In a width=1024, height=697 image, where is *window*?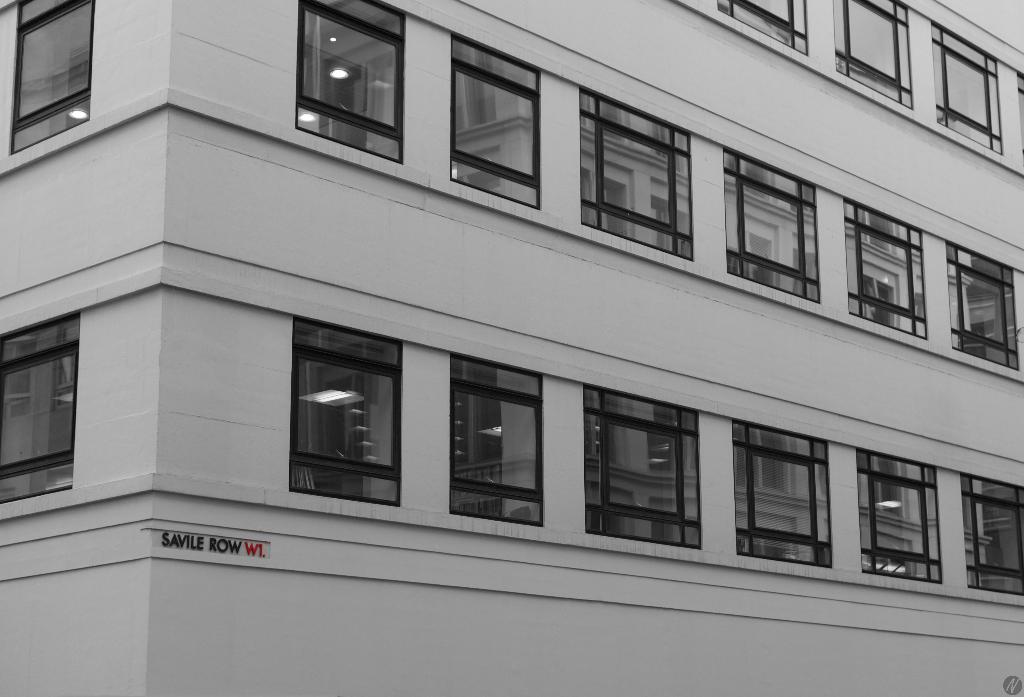
{"left": 446, "top": 32, "right": 540, "bottom": 206}.
